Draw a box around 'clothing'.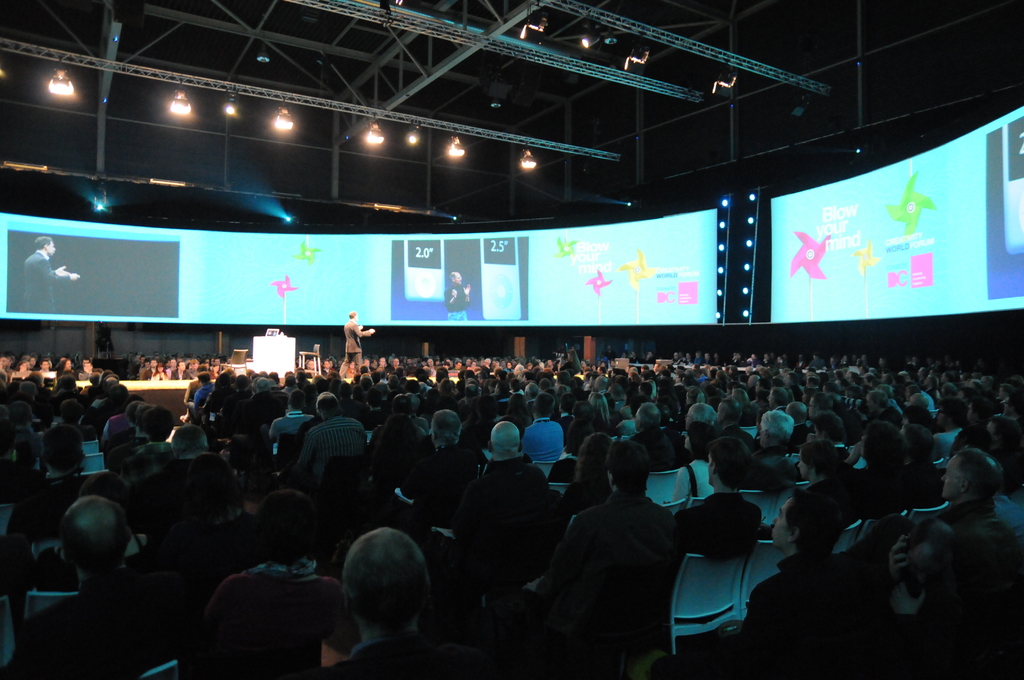
bbox=(740, 556, 872, 679).
